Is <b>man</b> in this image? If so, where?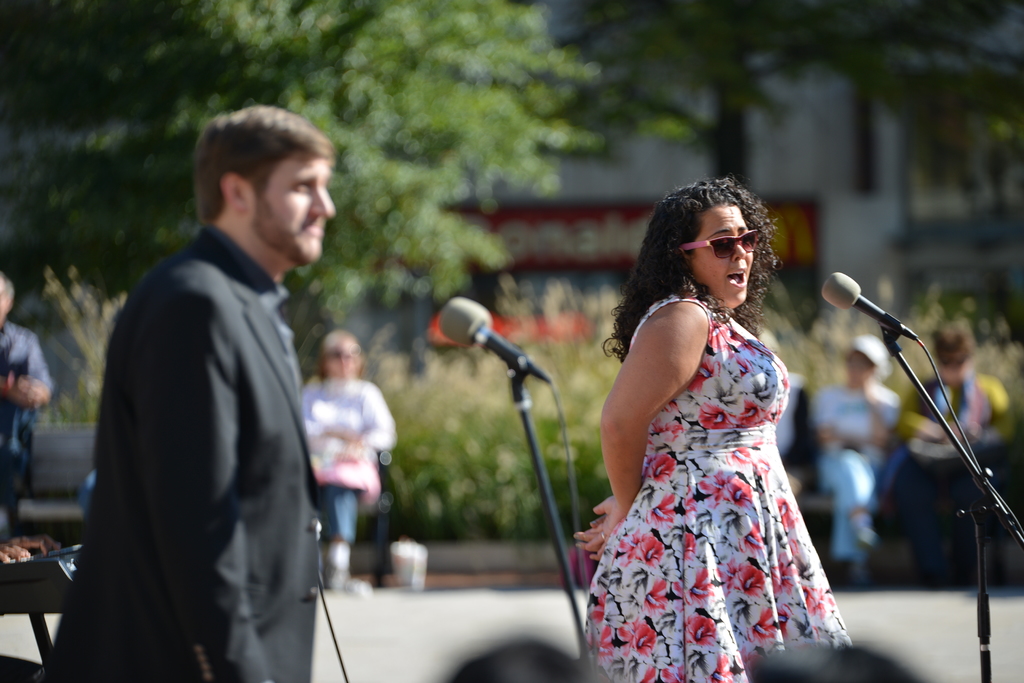
Yes, at x1=758 y1=330 x2=817 y2=500.
